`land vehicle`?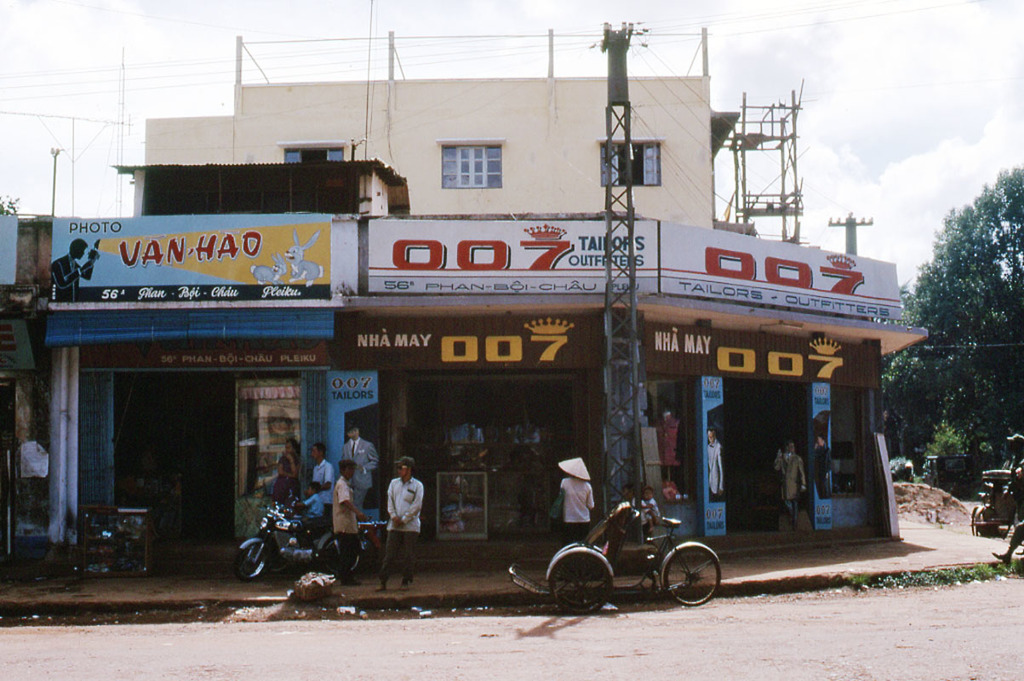
<bbox>924, 455, 971, 491</bbox>
